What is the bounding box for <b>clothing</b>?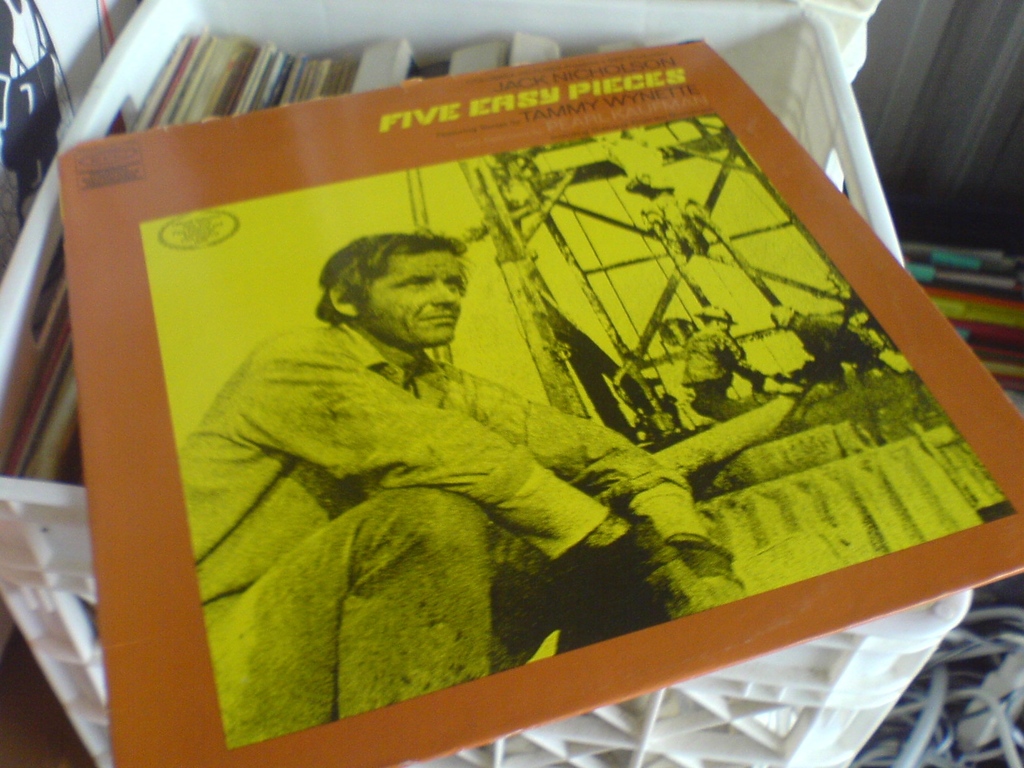
(x1=168, y1=305, x2=680, y2=742).
